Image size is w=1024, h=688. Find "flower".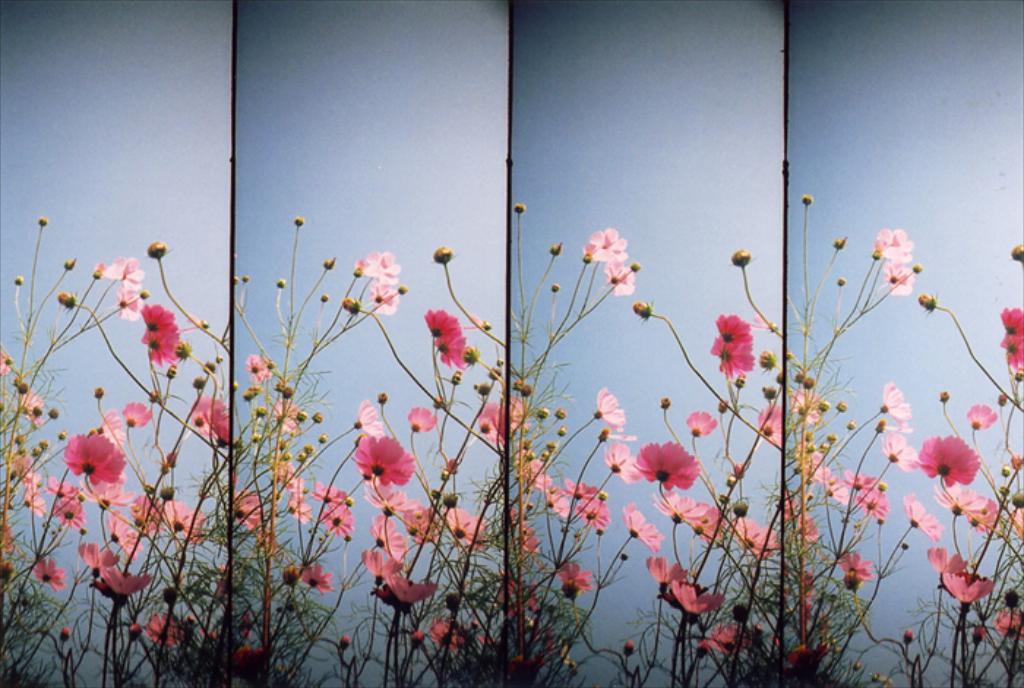
box(847, 419, 856, 432).
